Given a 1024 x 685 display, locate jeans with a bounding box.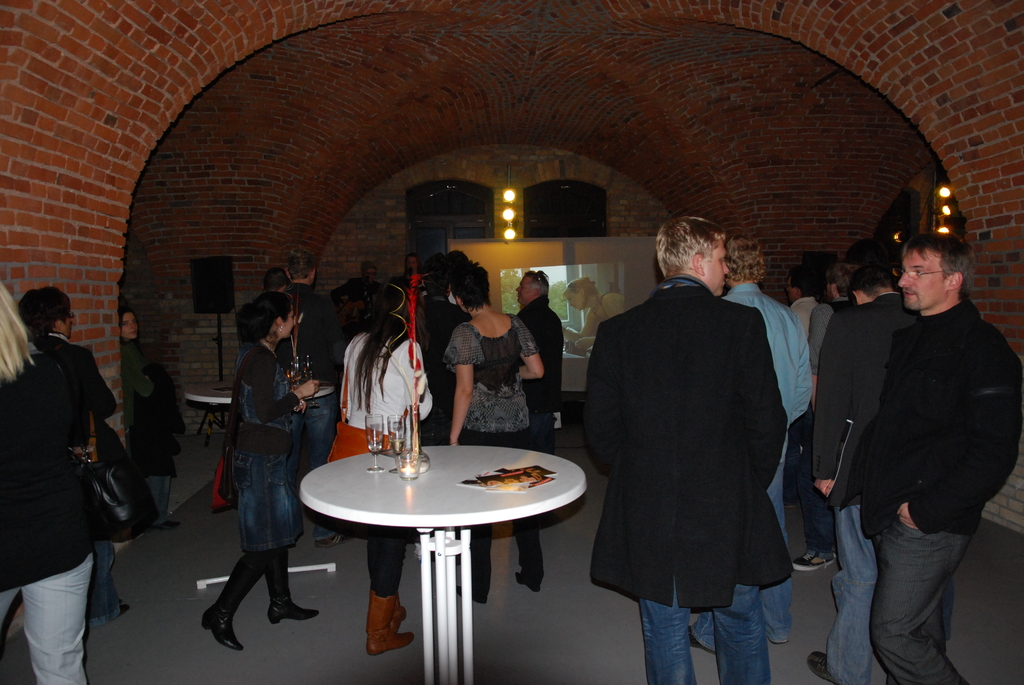
Located: (x1=641, y1=581, x2=772, y2=684).
